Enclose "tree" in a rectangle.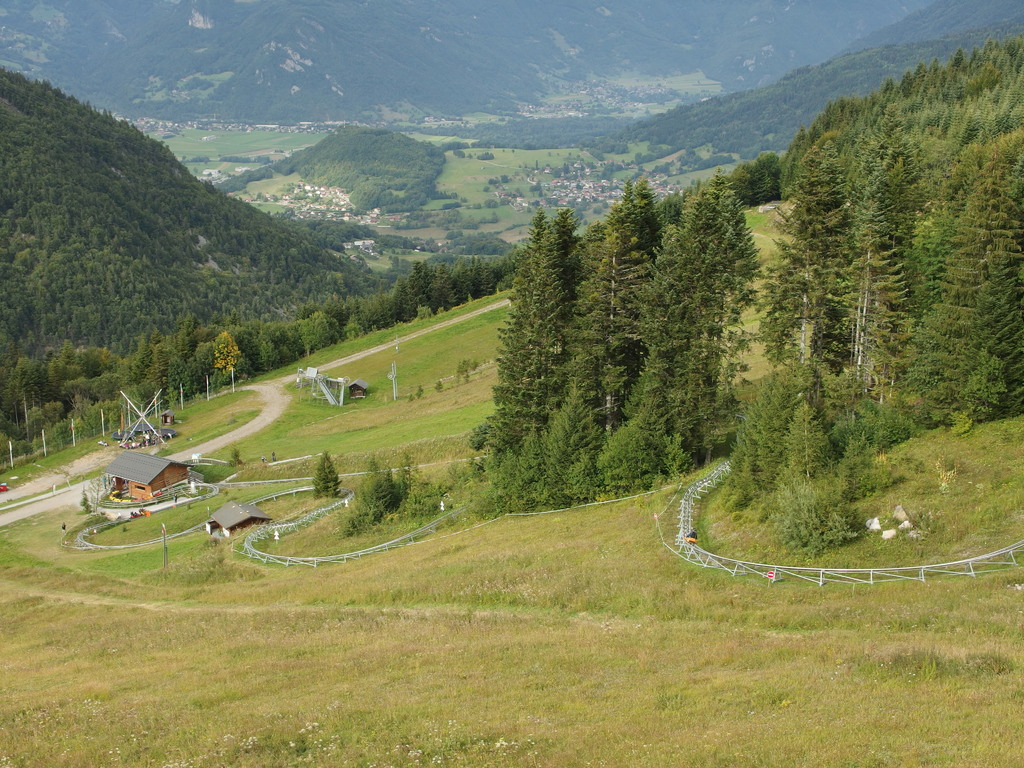
[581, 207, 650, 486].
